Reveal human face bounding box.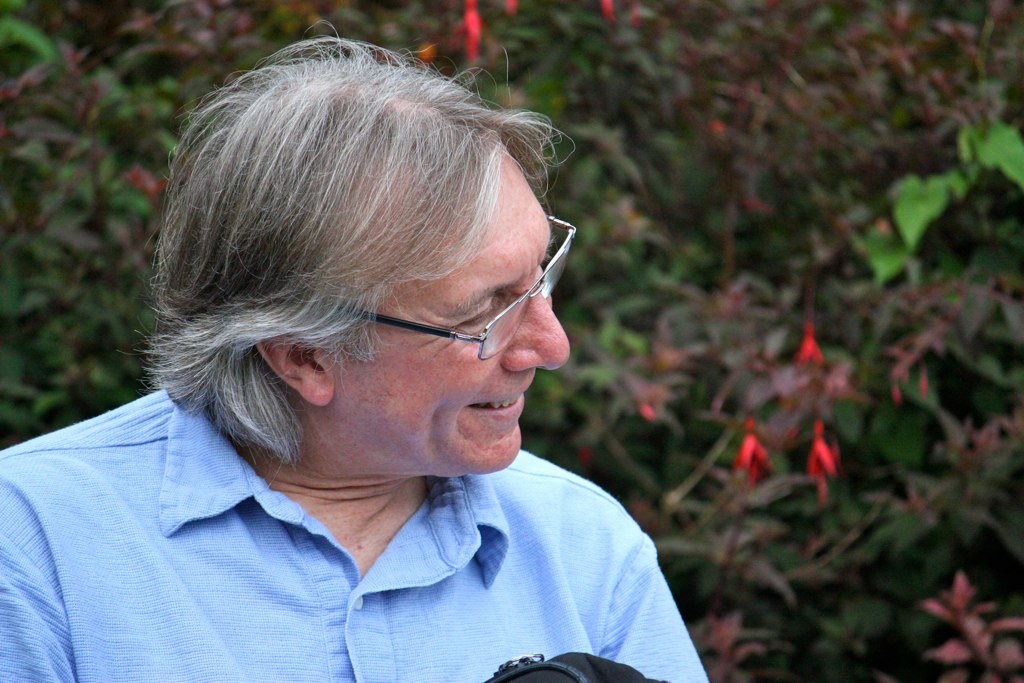
Revealed: {"left": 328, "top": 140, "right": 573, "bottom": 473}.
